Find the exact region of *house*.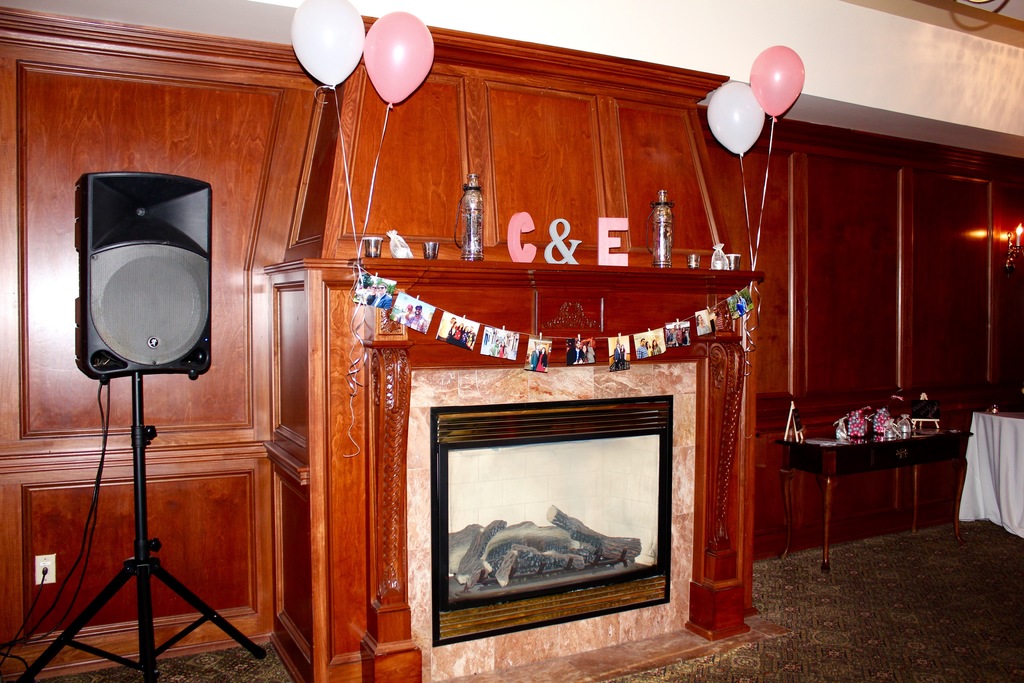
Exact region: 0/0/1023/682.
